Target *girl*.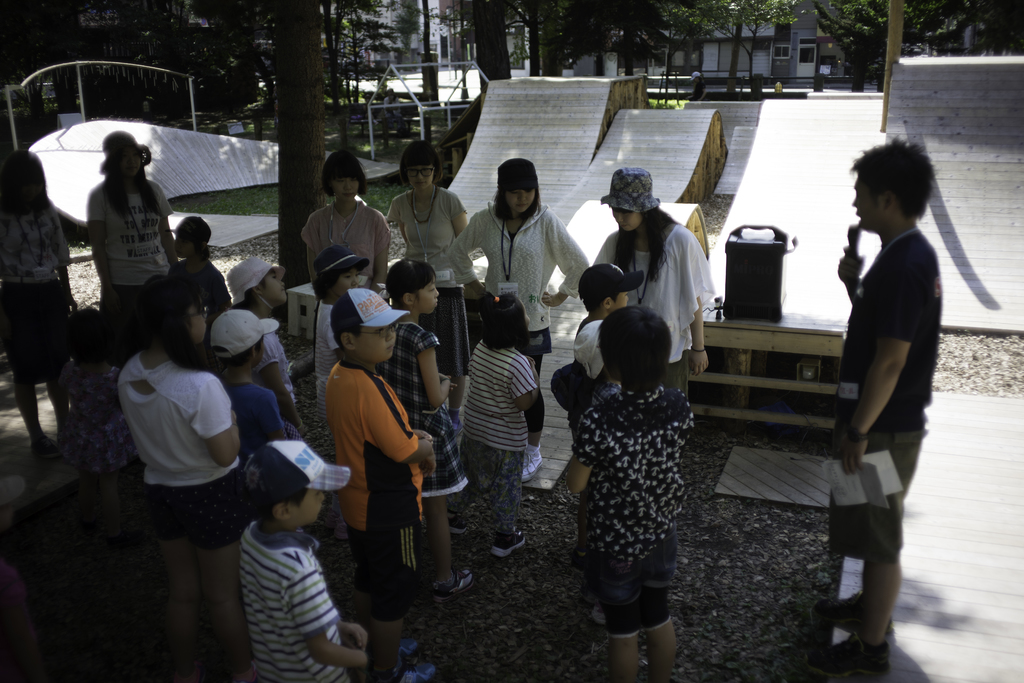
Target region: box=[388, 140, 470, 433].
